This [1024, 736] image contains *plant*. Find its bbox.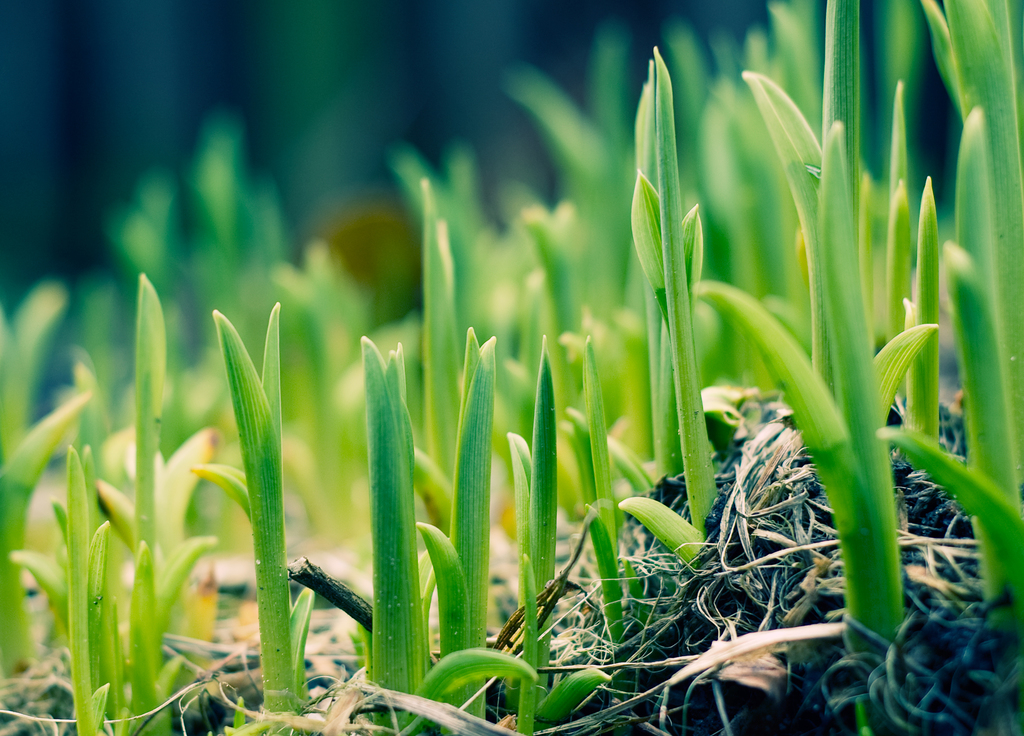
select_region(689, 0, 938, 735).
